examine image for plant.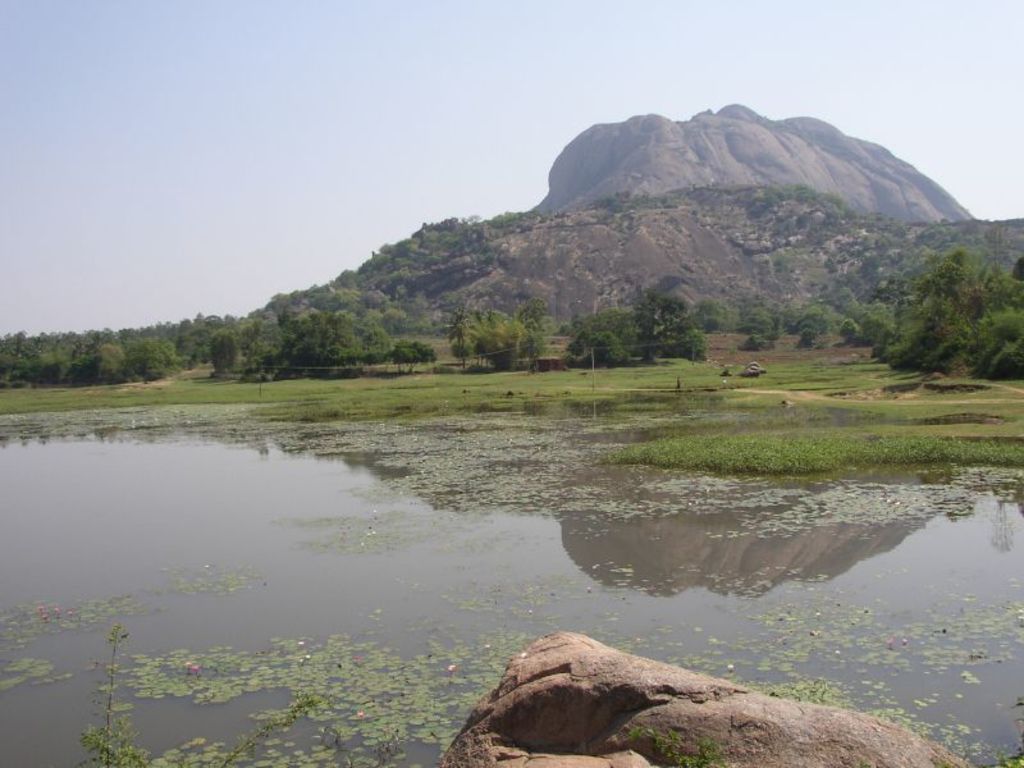
Examination result: x1=214 y1=676 x2=310 y2=767.
